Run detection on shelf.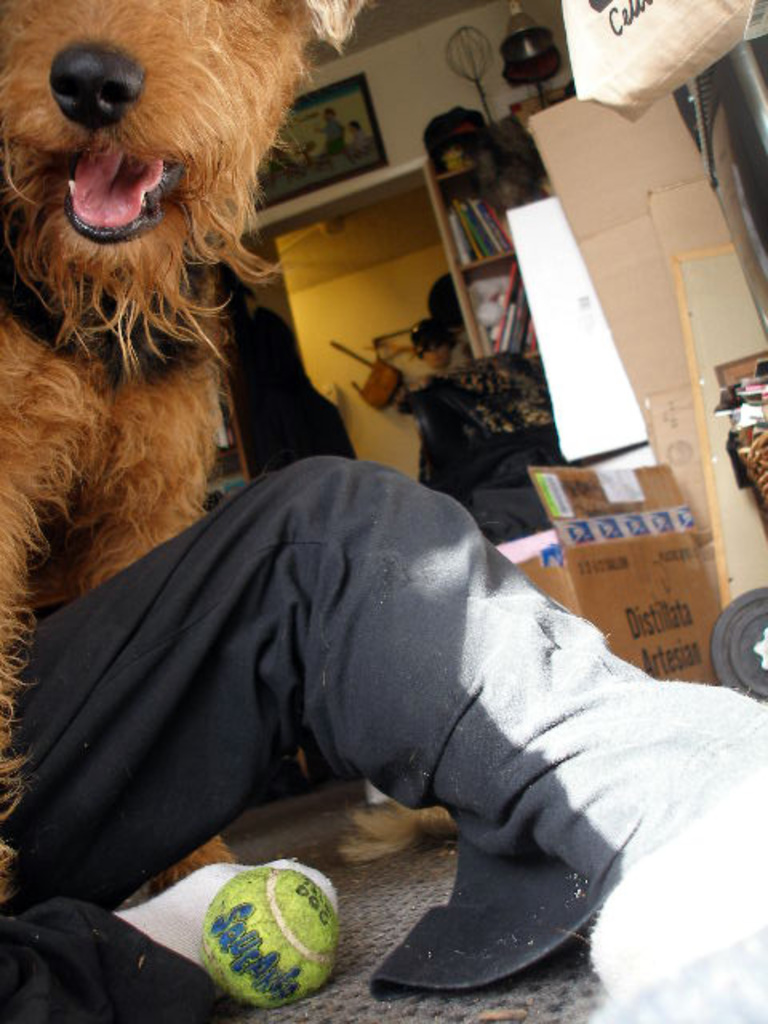
Result: detection(419, 120, 541, 355).
